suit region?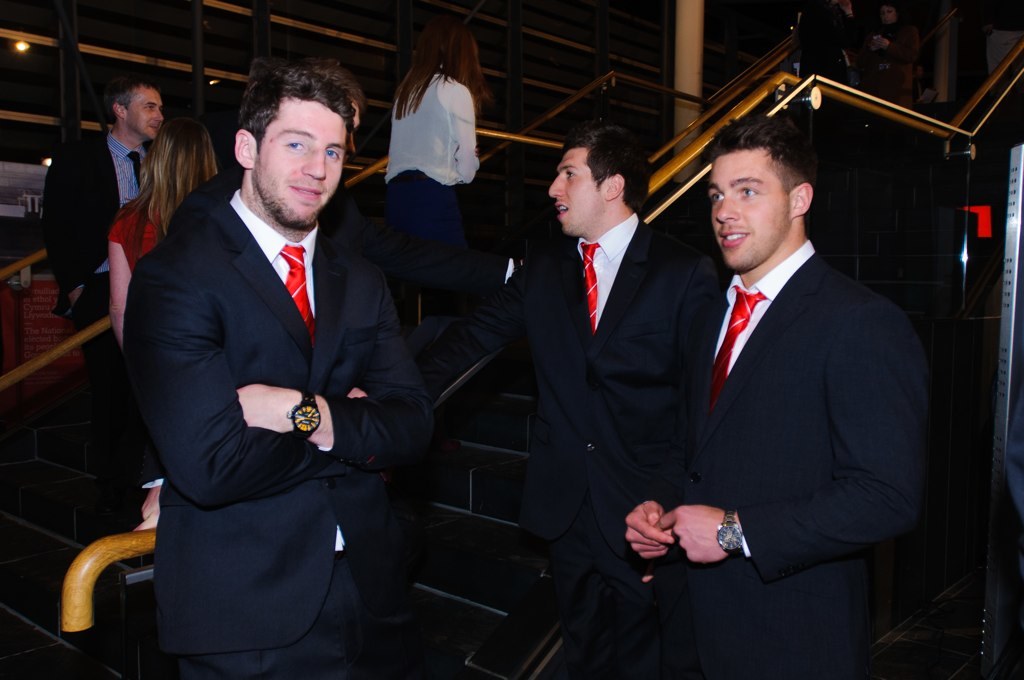
BBox(640, 236, 921, 679)
